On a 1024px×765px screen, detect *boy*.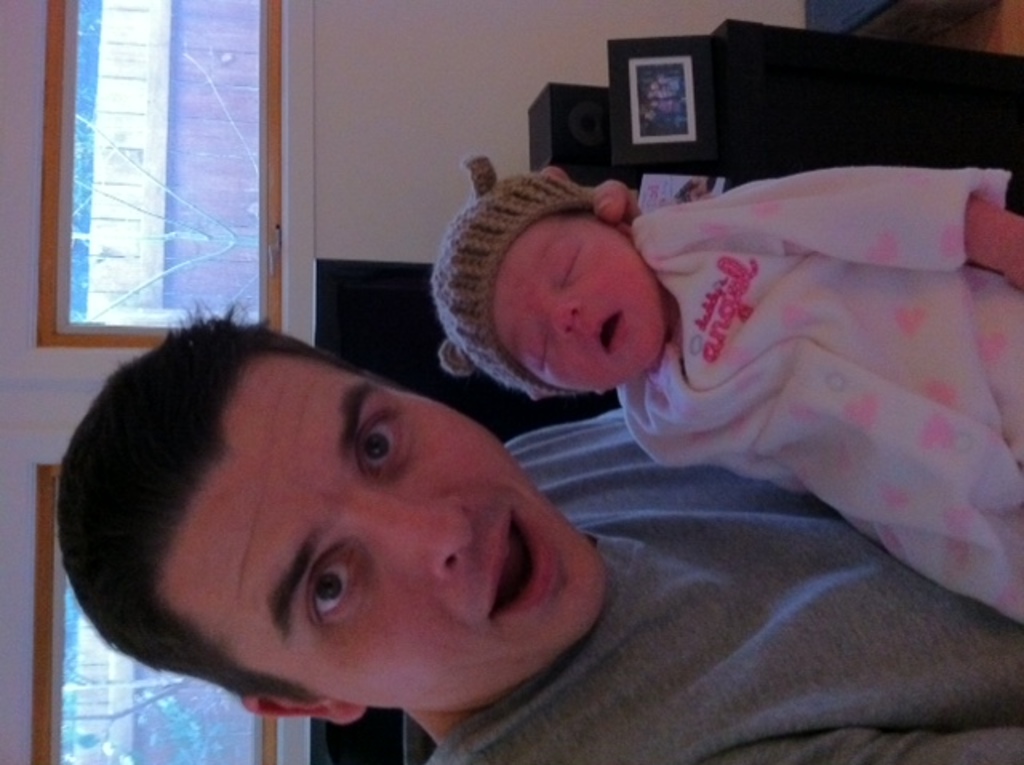
locate(430, 171, 1022, 618).
